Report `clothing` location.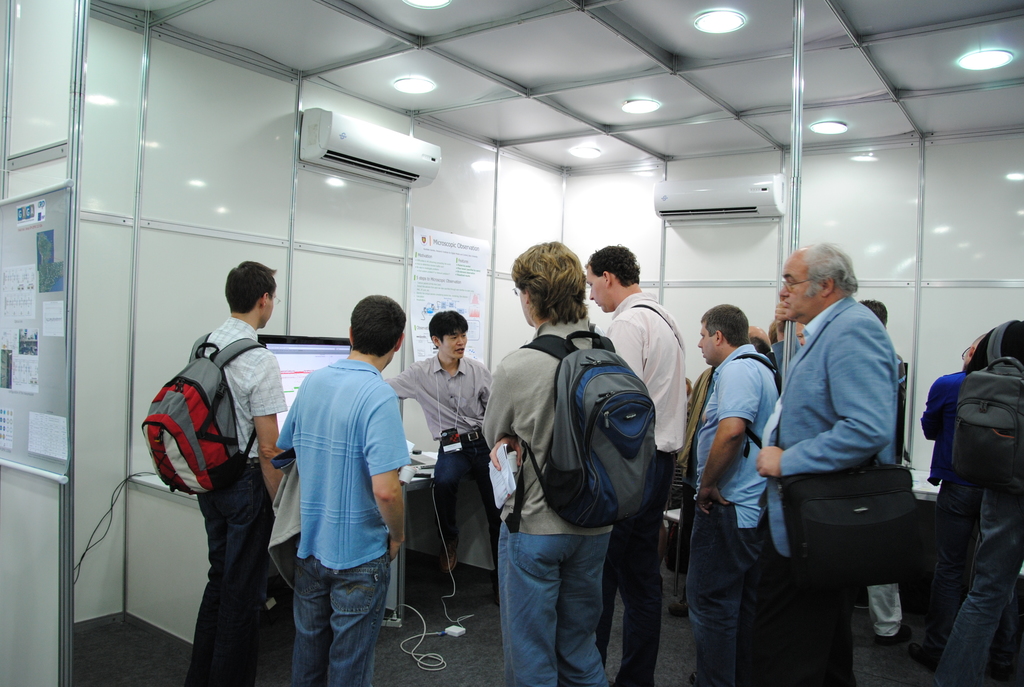
Report: box=[598, 290, 689, 684].
